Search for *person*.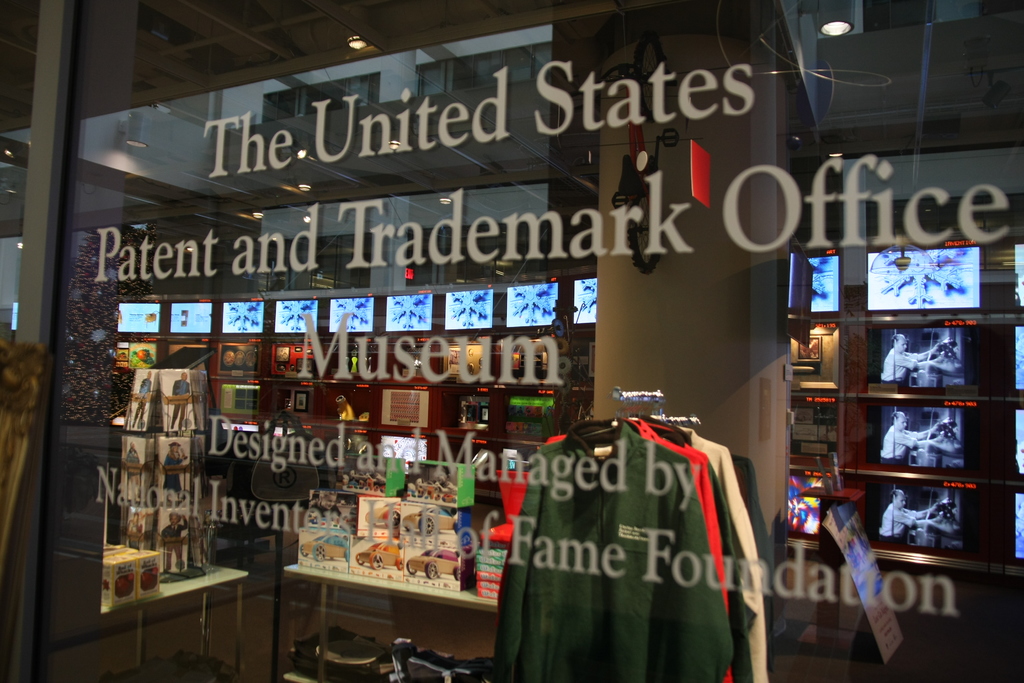
Found at 123 513 144 550.
